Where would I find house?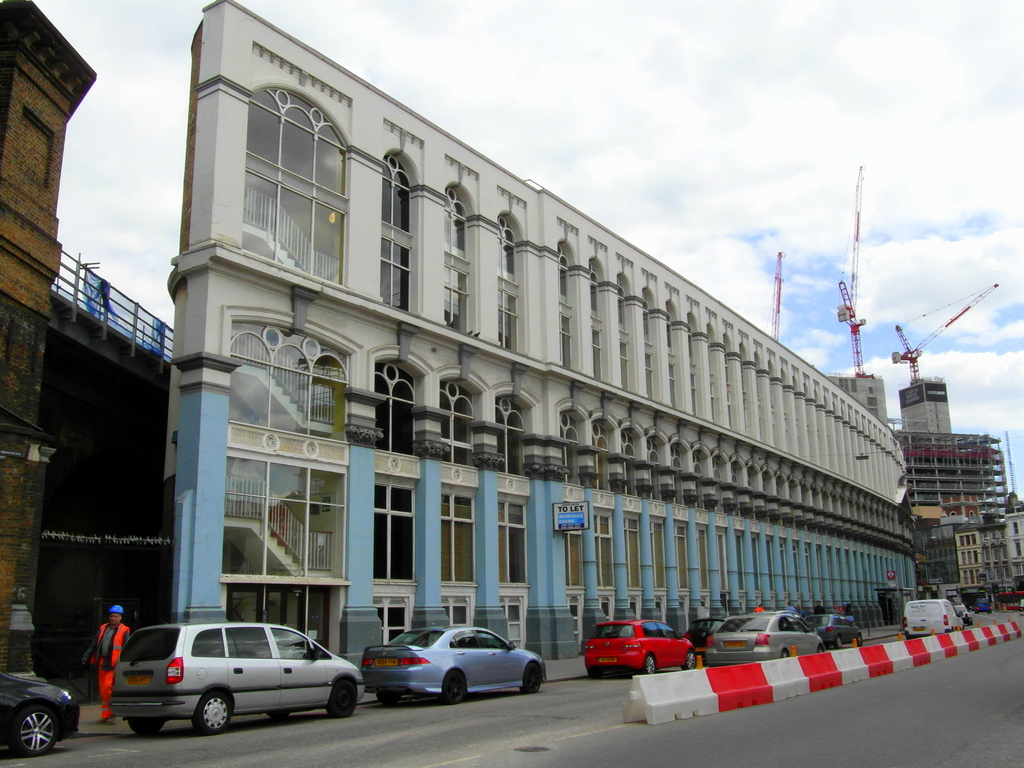
At 157 2 913 633.
